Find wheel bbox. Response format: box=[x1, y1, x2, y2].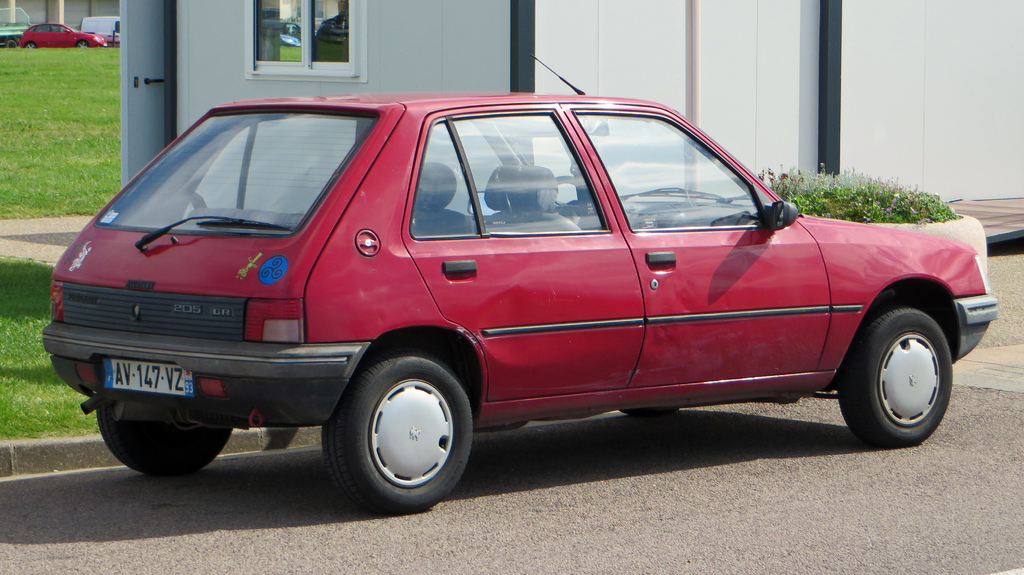
box=[7, 41, 19, 49].
